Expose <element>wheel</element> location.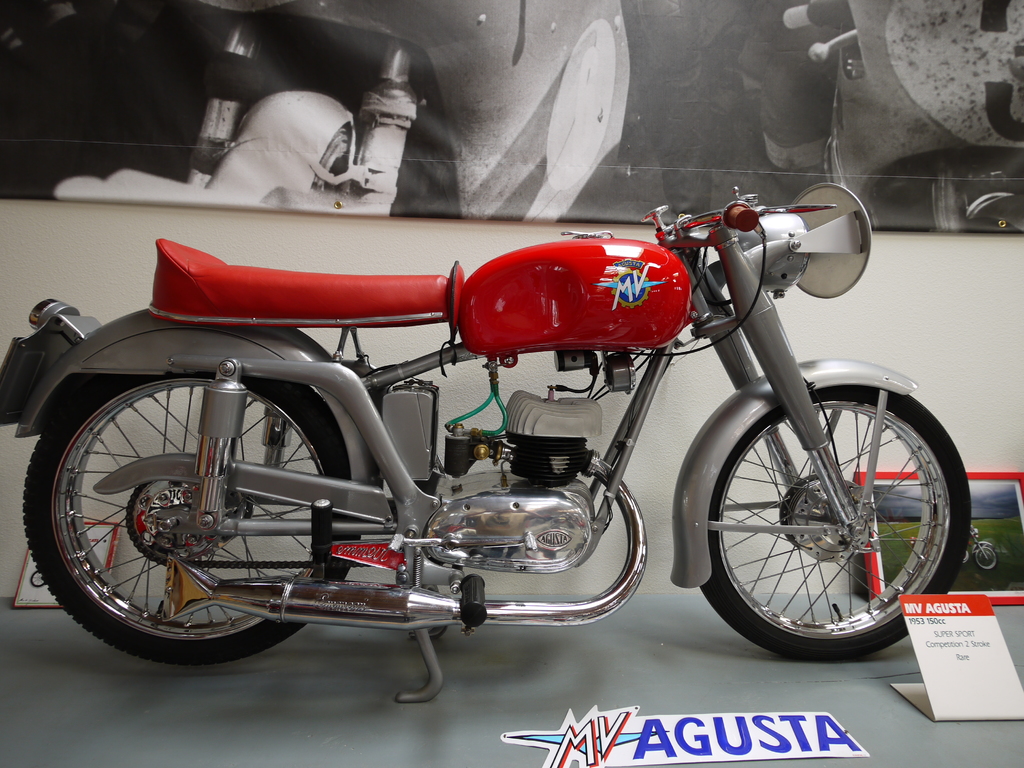
Exposed at detection(693, 380, 952, 655).
